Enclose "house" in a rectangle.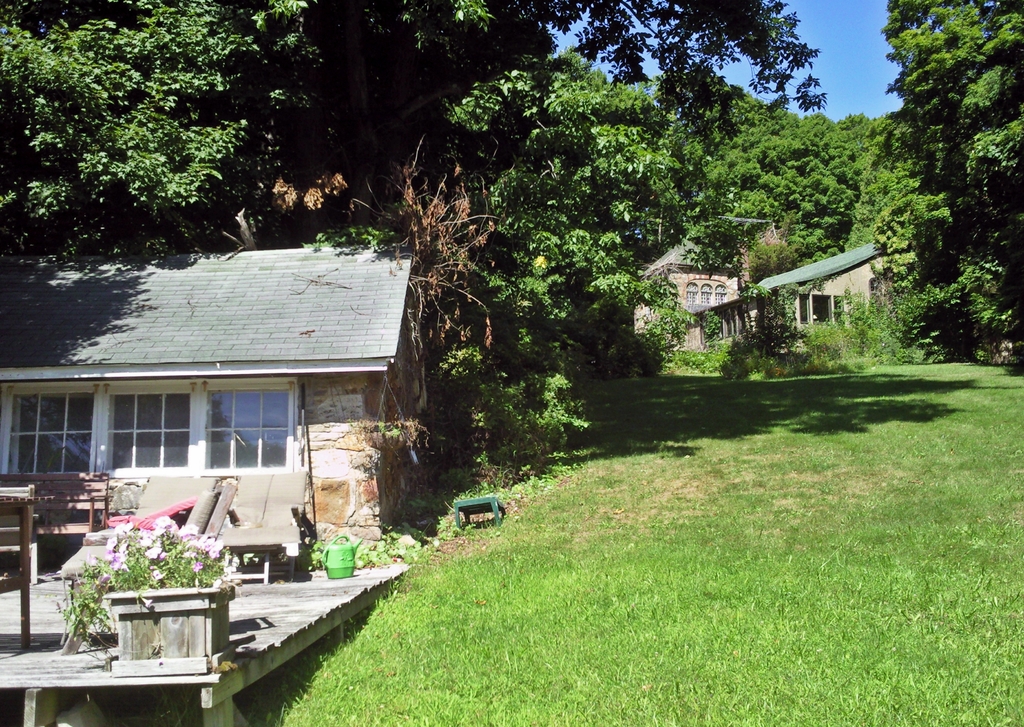
[0,243,428,546].
